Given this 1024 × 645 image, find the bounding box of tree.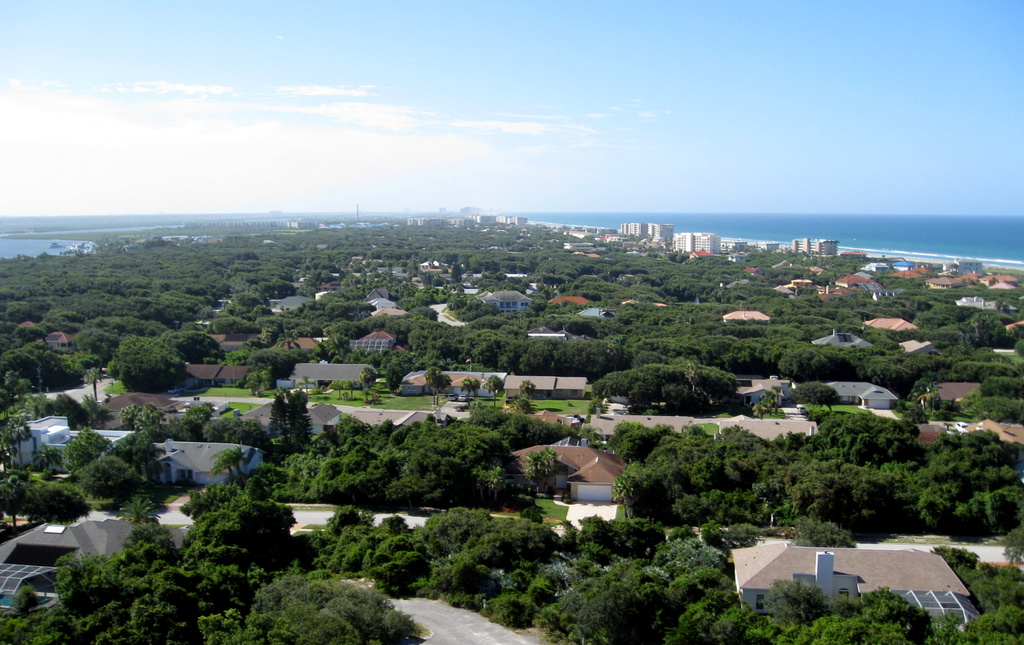
x1=485, y1=373, x2=506, y2=402.
